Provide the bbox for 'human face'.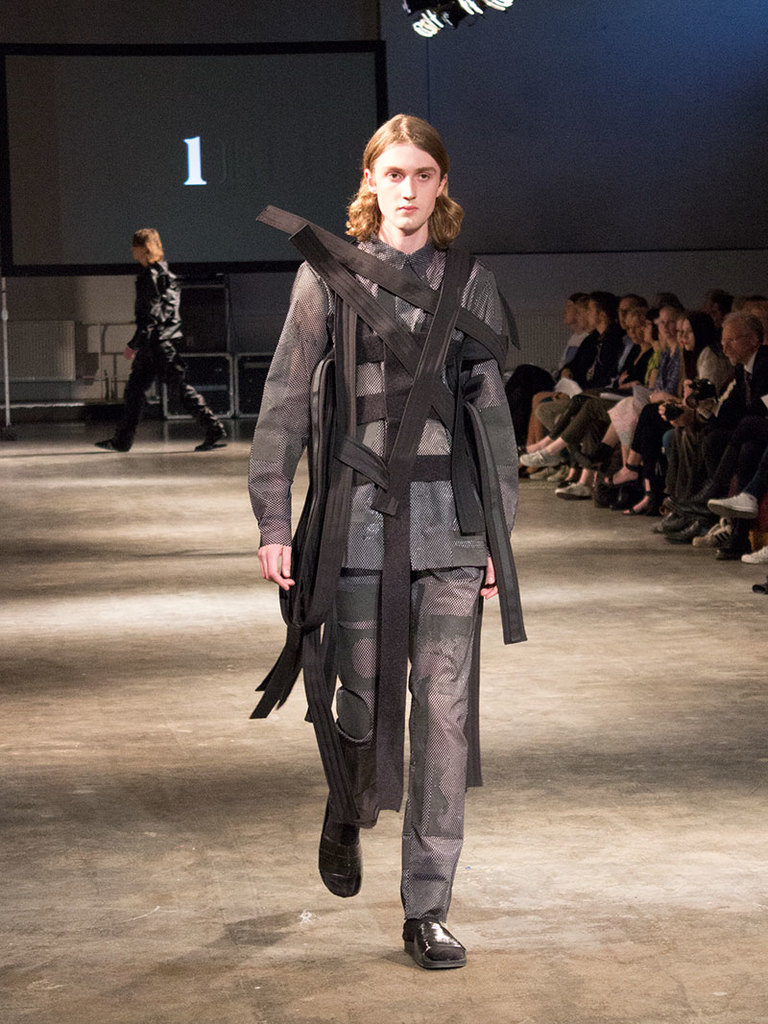
{"left": 632, "top": 317, "right": 640, "bottom": 342}.
